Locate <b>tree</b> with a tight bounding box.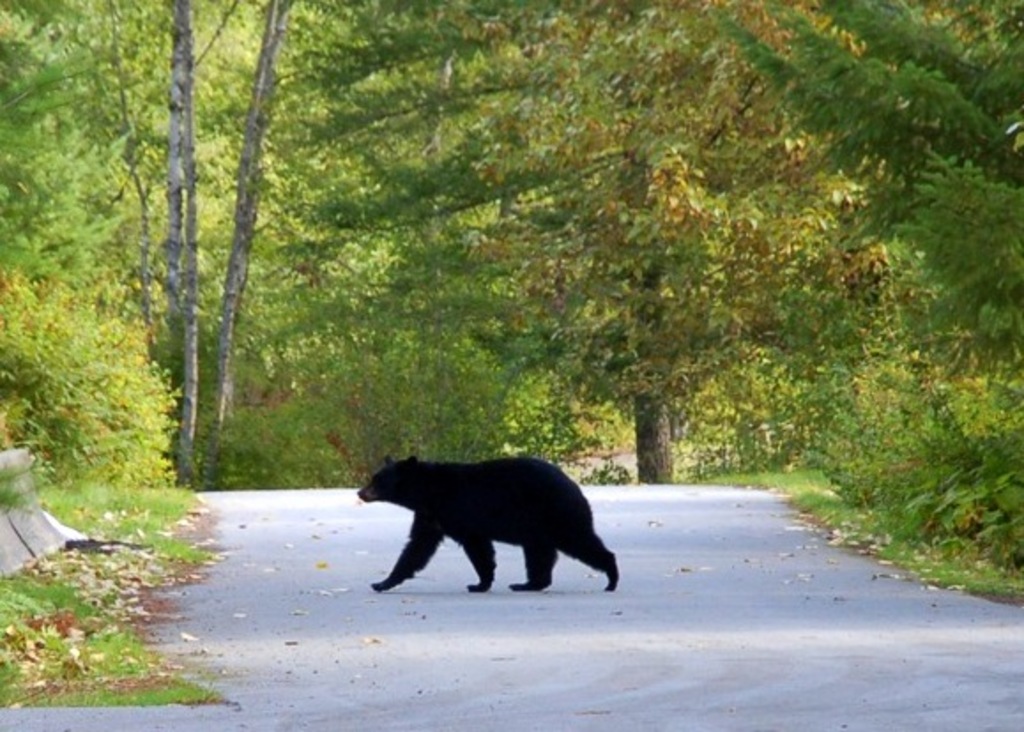
306,0,607,394.
